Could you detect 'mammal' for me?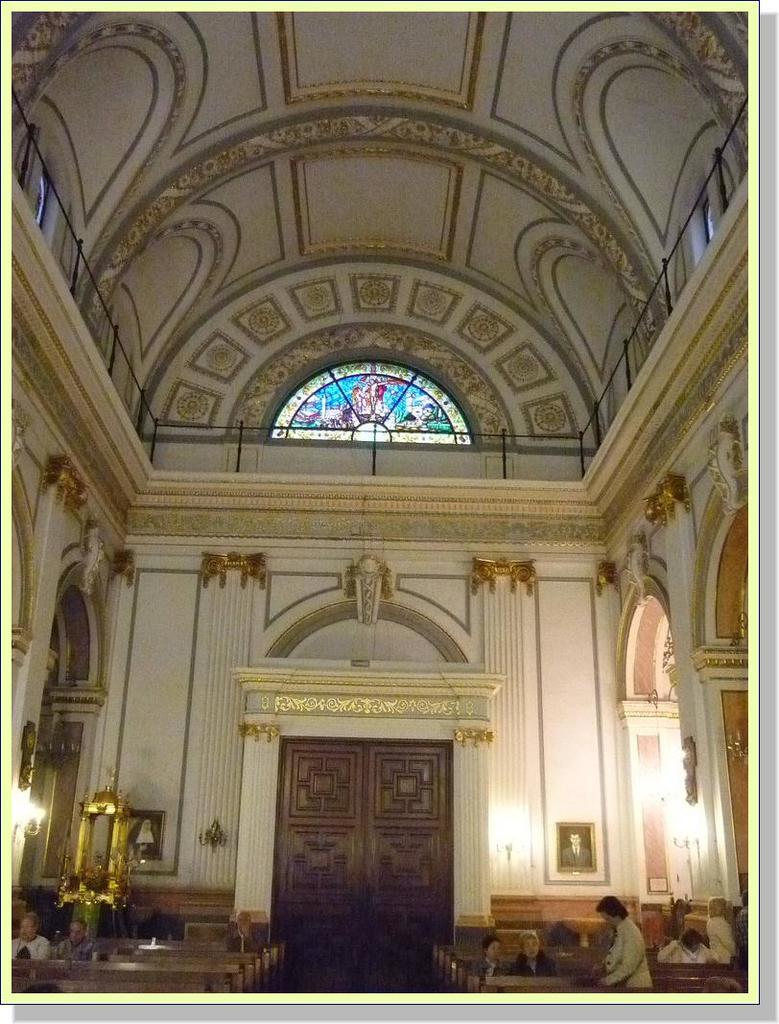
Detection result: {"left": 736, "top": 887, "right": 748, "bottom": 946}.
